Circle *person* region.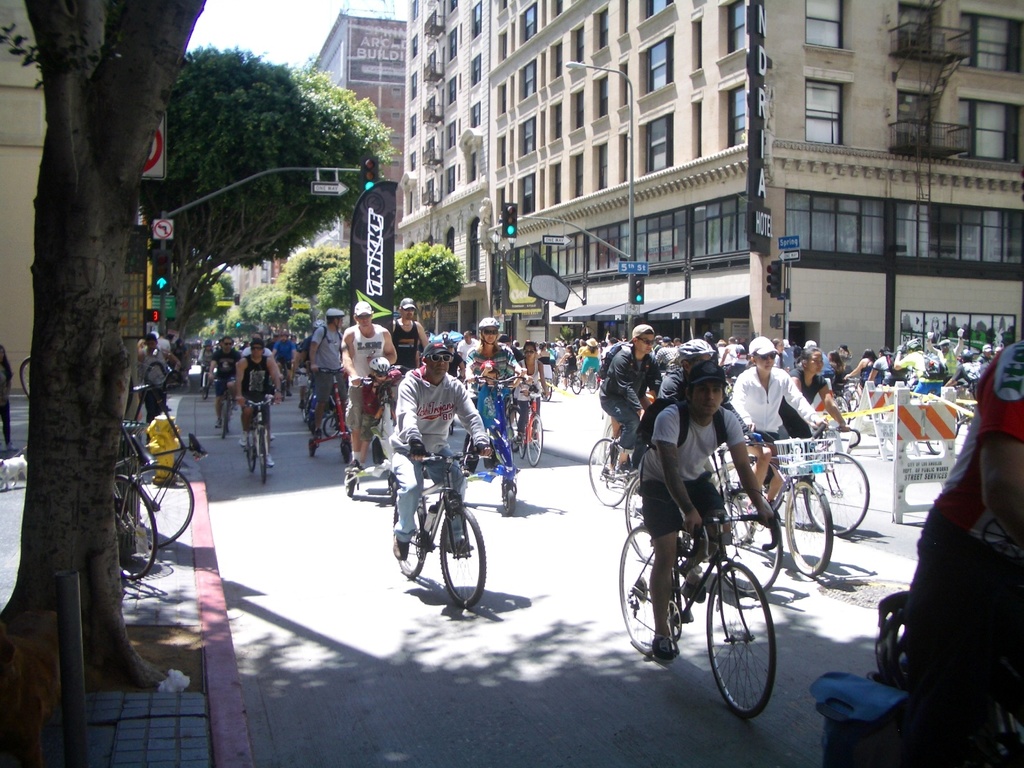
Region: BBox(598, 323, 664, 466).
